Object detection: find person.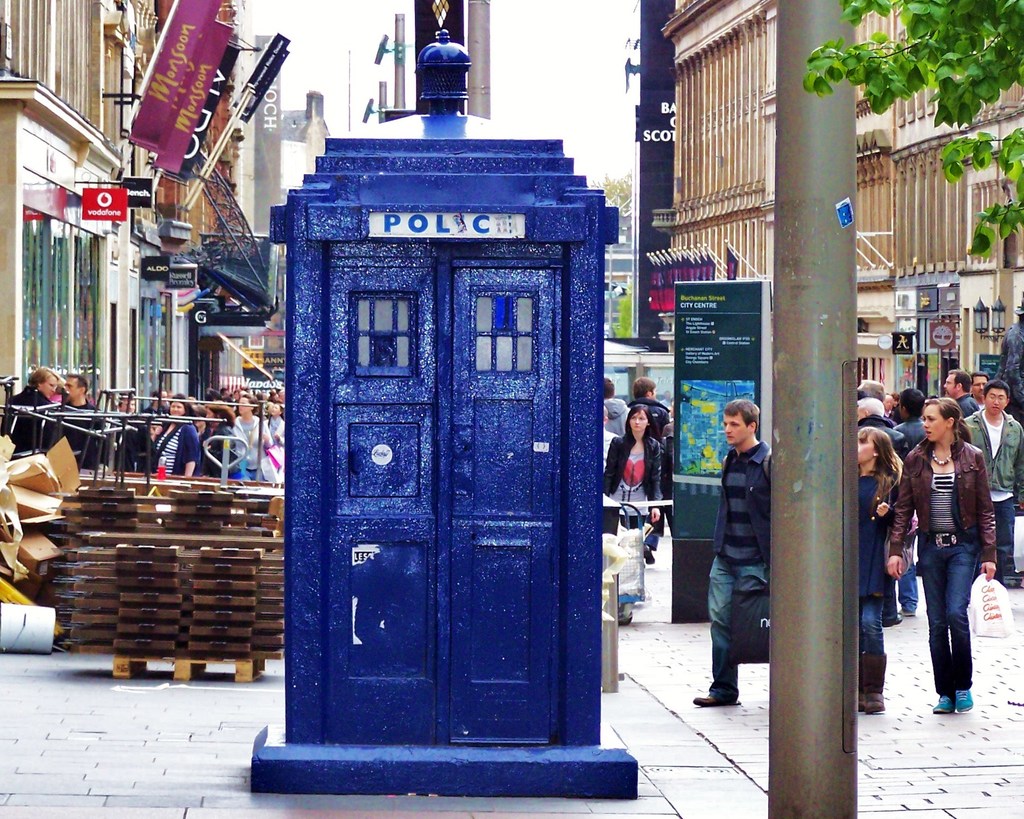
144, 394, 198, 478.
